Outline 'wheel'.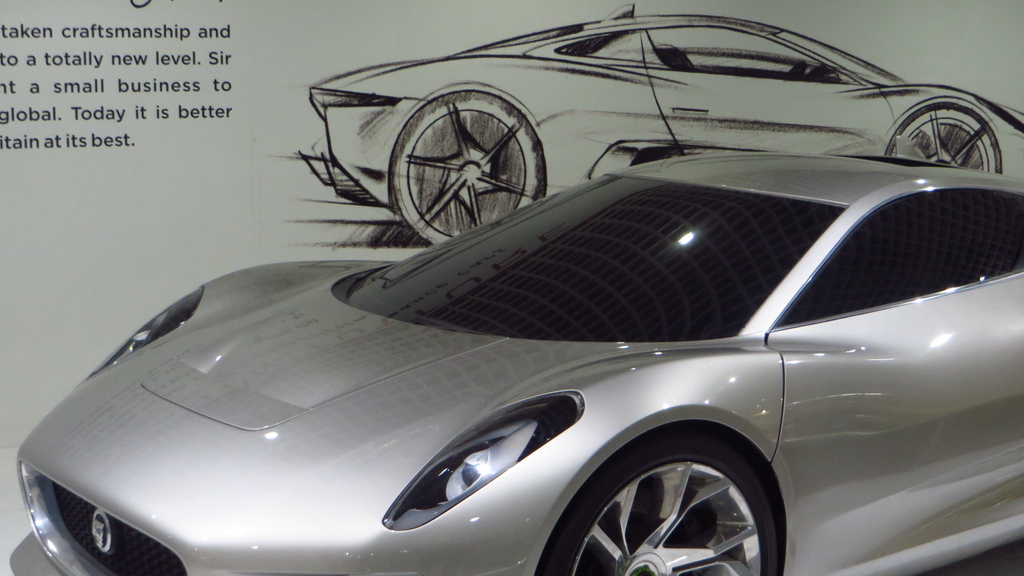
Outline: (388,88,548,244).
